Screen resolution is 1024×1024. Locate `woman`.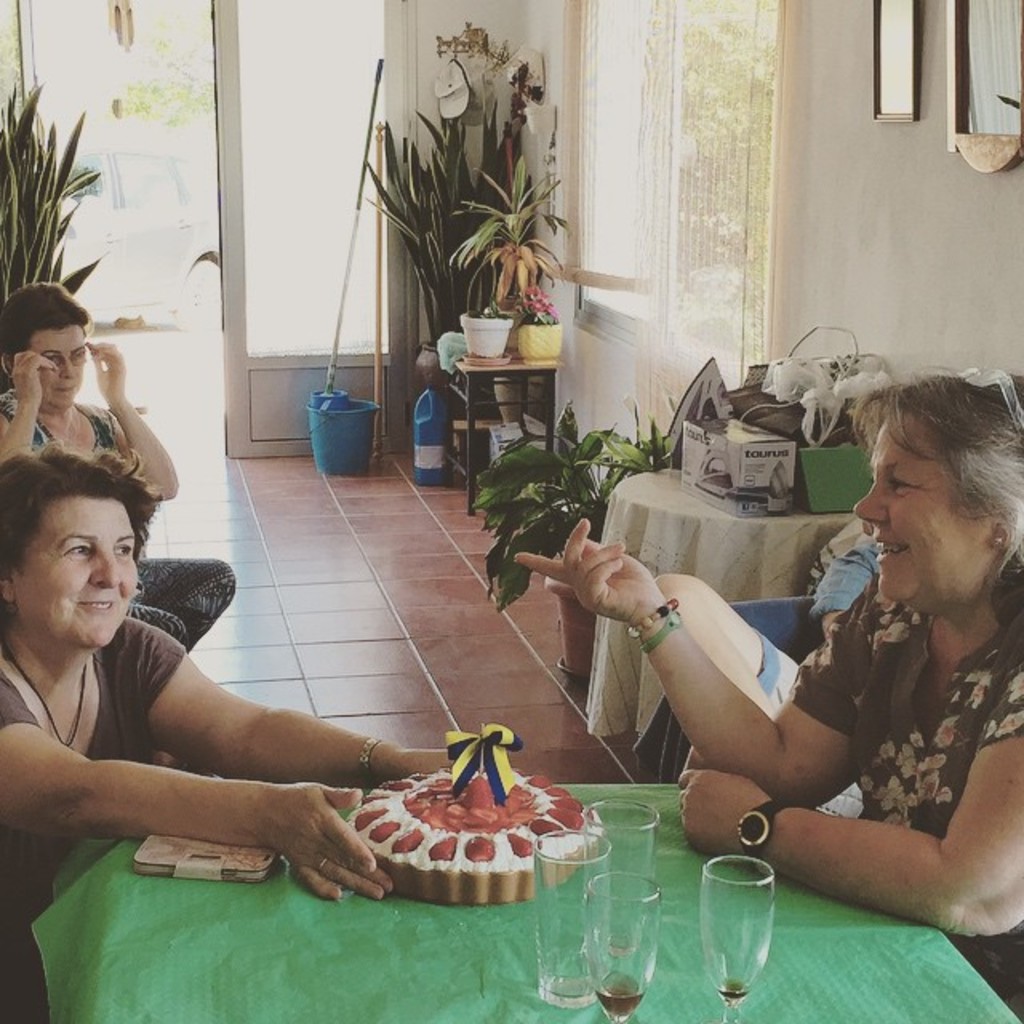
box(720, 342, 1013, 890).
